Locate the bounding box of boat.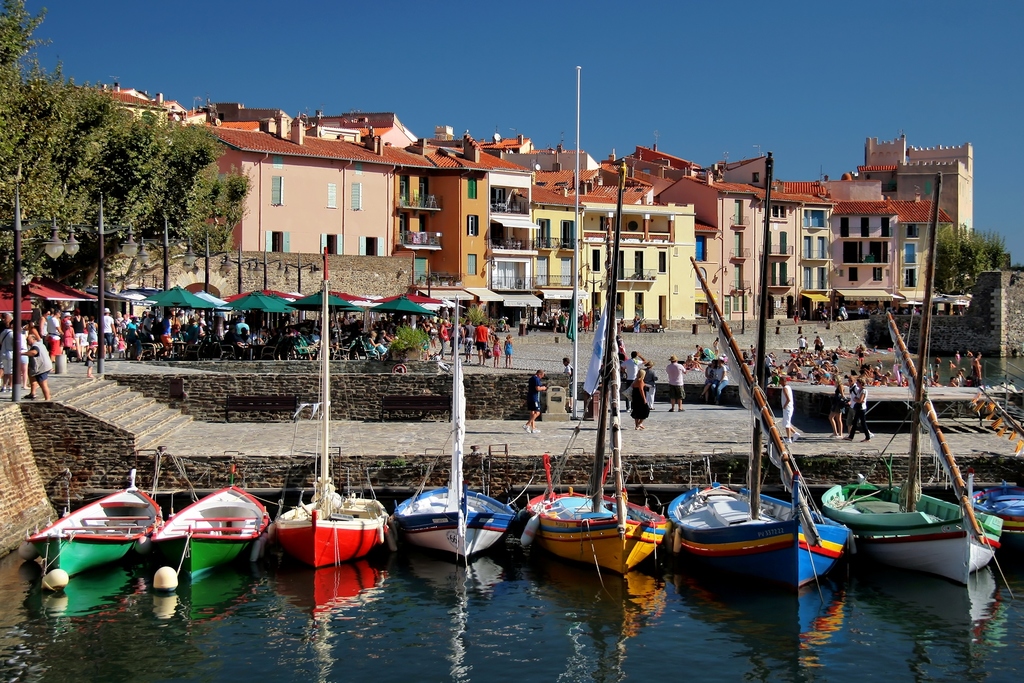
Bounding box: rect(392, 292, 524, 564).
